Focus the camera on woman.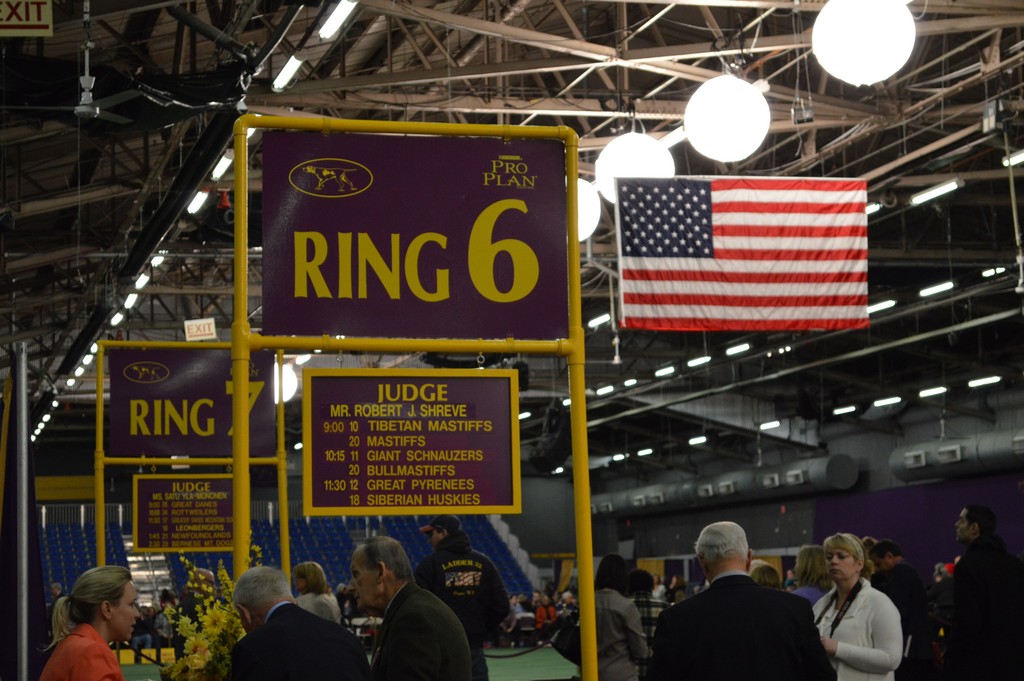
Focus region: [left=35, top=570, right=156, bottom=678].
